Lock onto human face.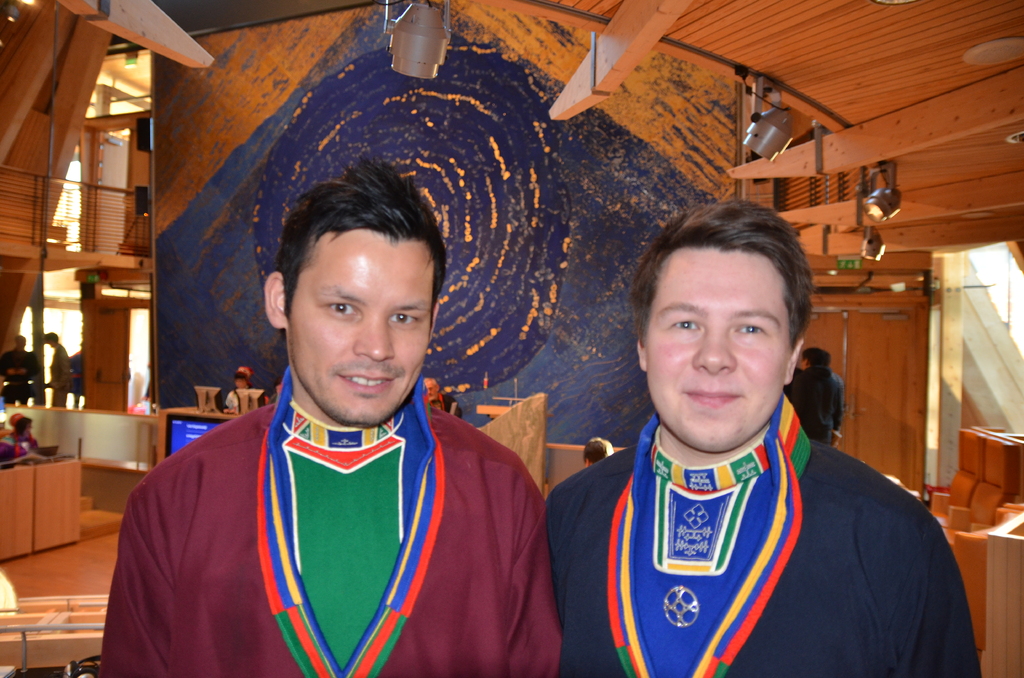
Locked: [x1=643, y1=245, x2=789, y2=454].
